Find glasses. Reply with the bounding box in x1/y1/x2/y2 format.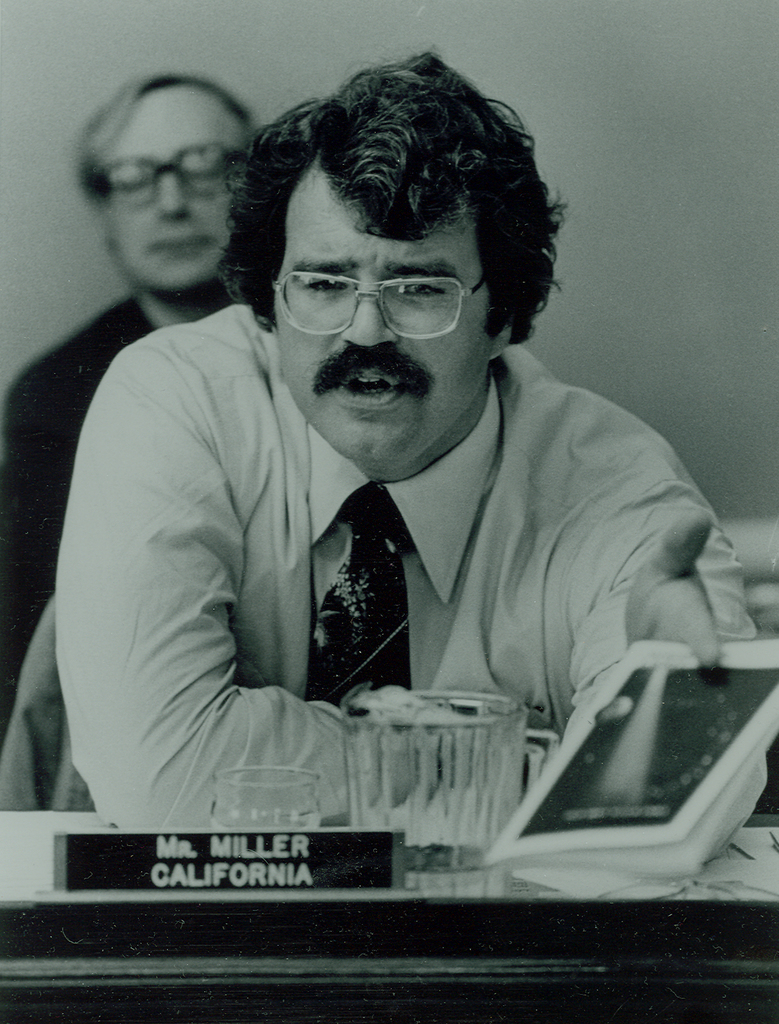
85/141/250/205.
